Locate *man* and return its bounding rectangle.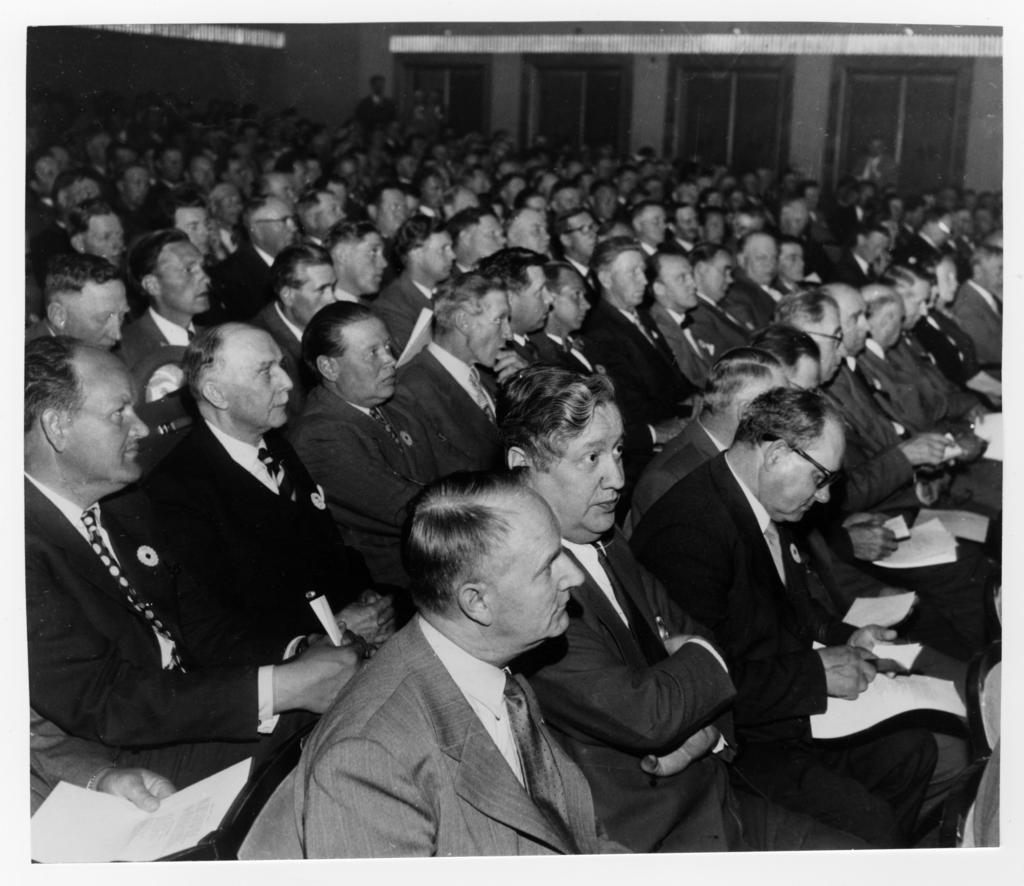
(x1=187, y1=151, x2=218, y2=198).
